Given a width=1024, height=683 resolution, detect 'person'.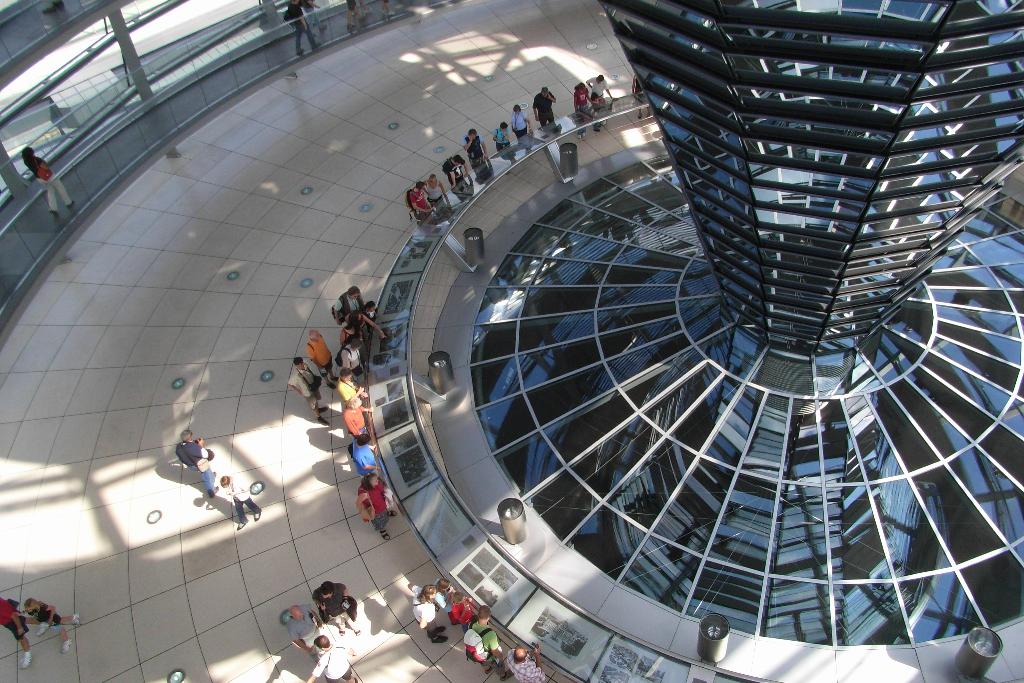
region(309, 641, 359, 682).
